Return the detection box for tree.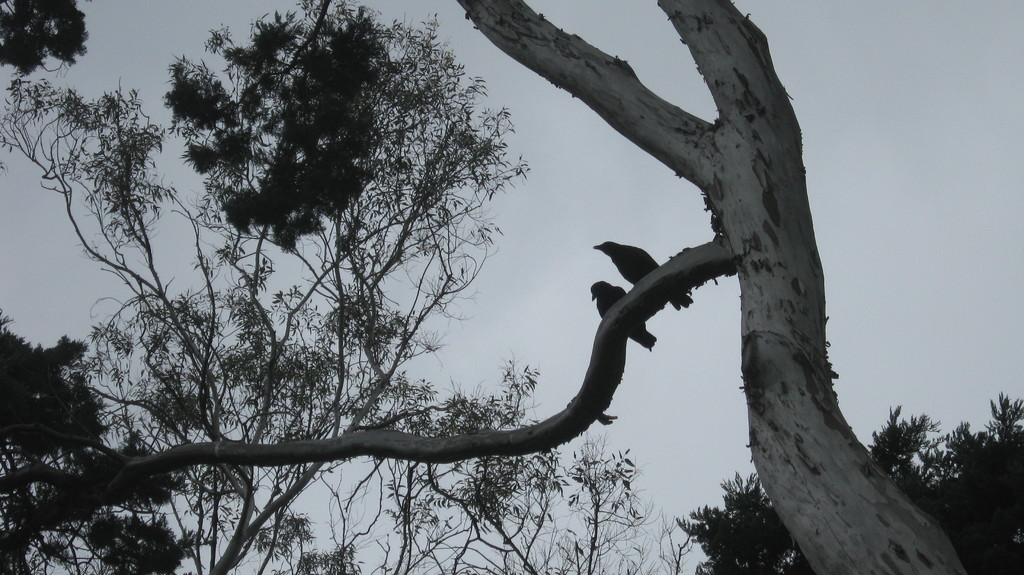
<region>678, 389, 1023, 574</region>.
